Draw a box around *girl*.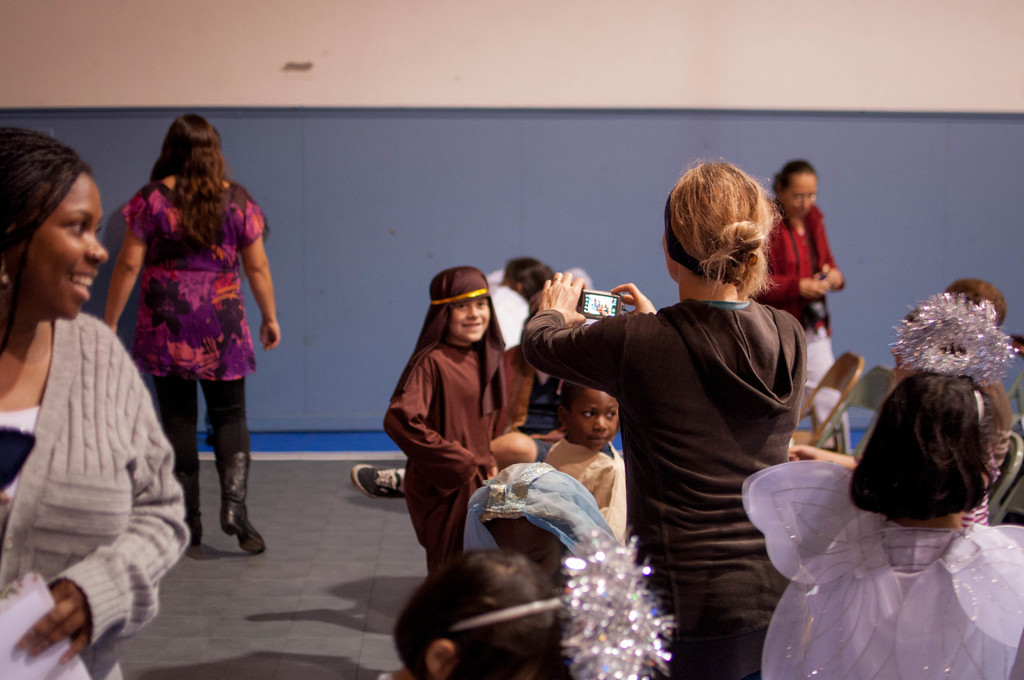
(380,261,508,579).
